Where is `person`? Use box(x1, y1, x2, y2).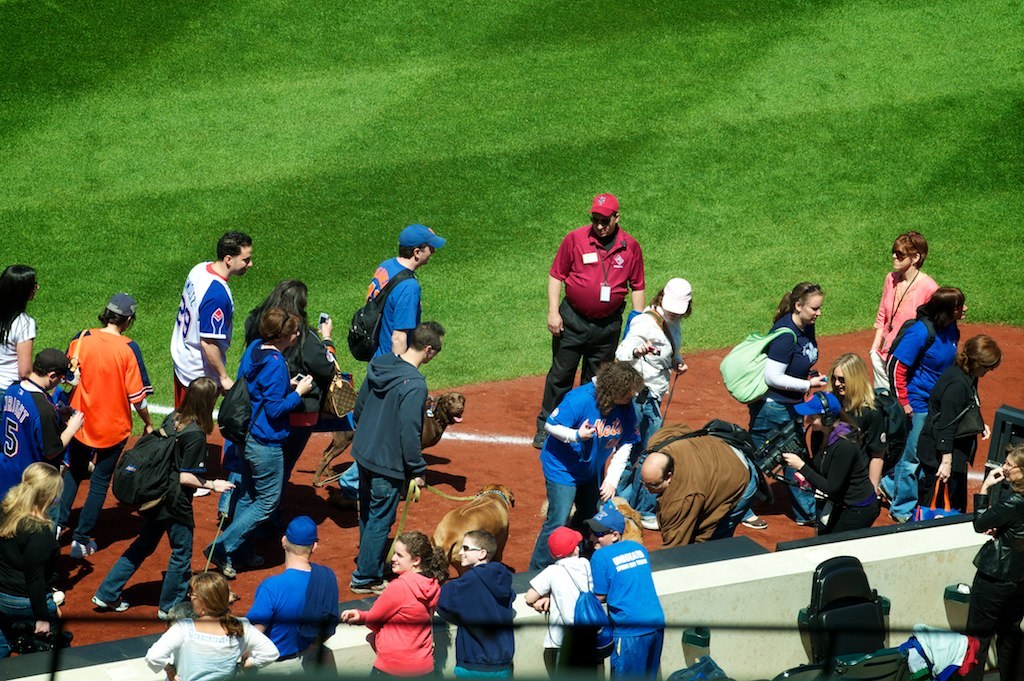
box(0, 260, 39, 398).
